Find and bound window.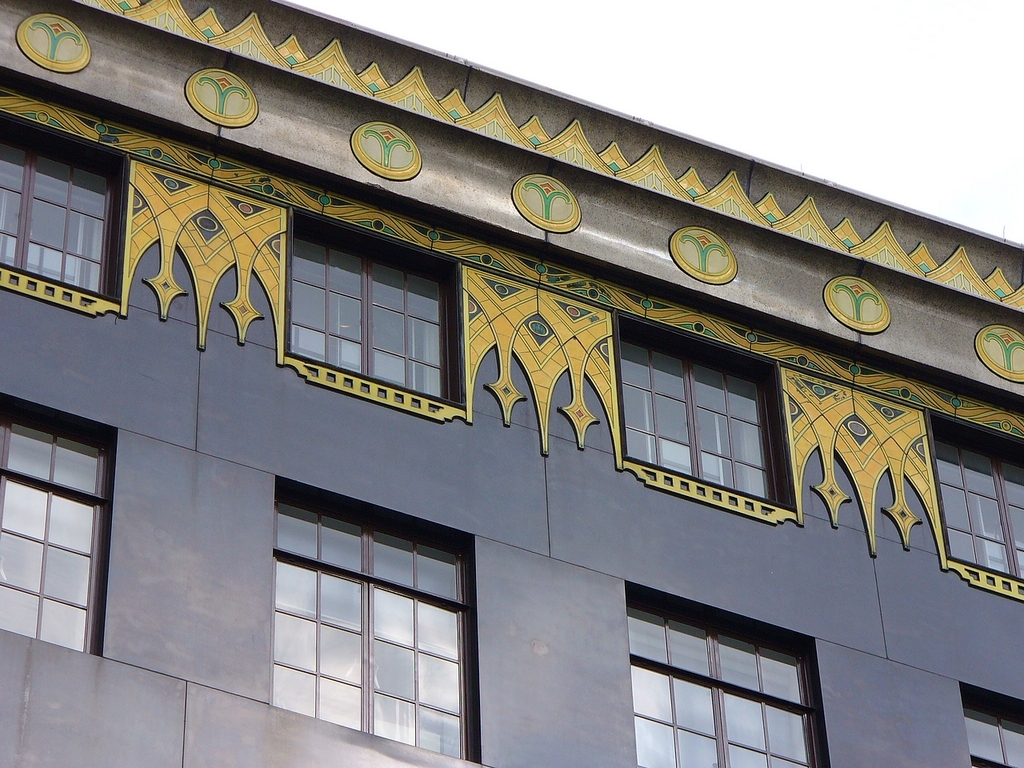
Bound: locate(622, 600, 819, 764).
